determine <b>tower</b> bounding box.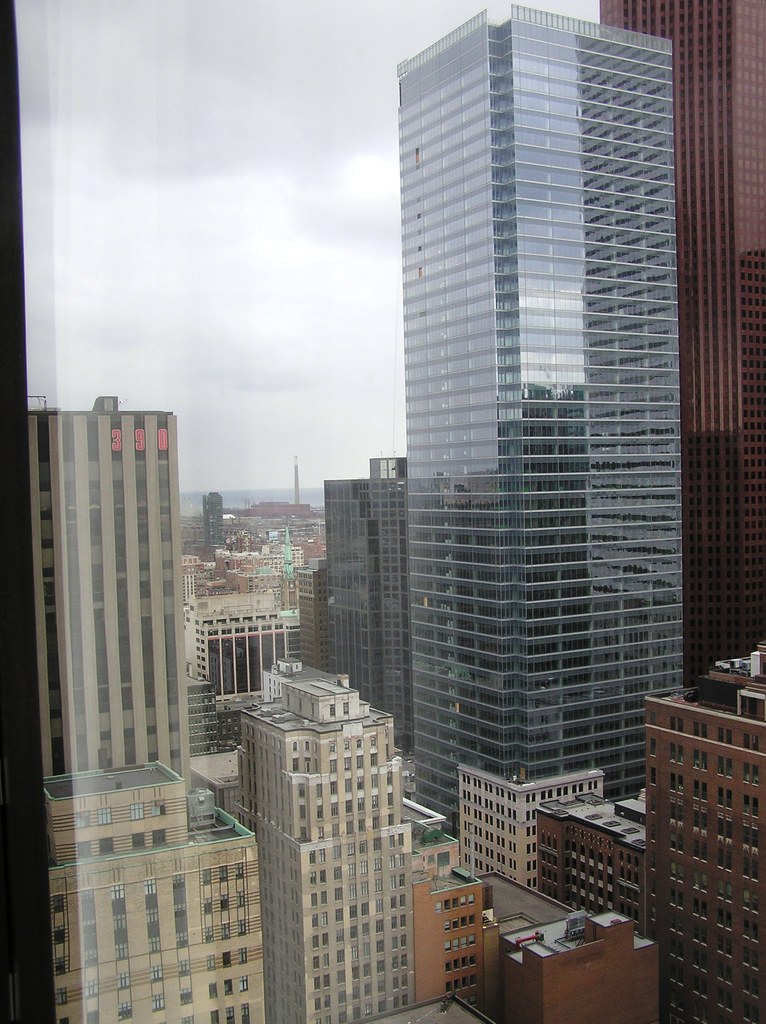
Determined: (x1=26, y1=392, x2=190, y2=787).
